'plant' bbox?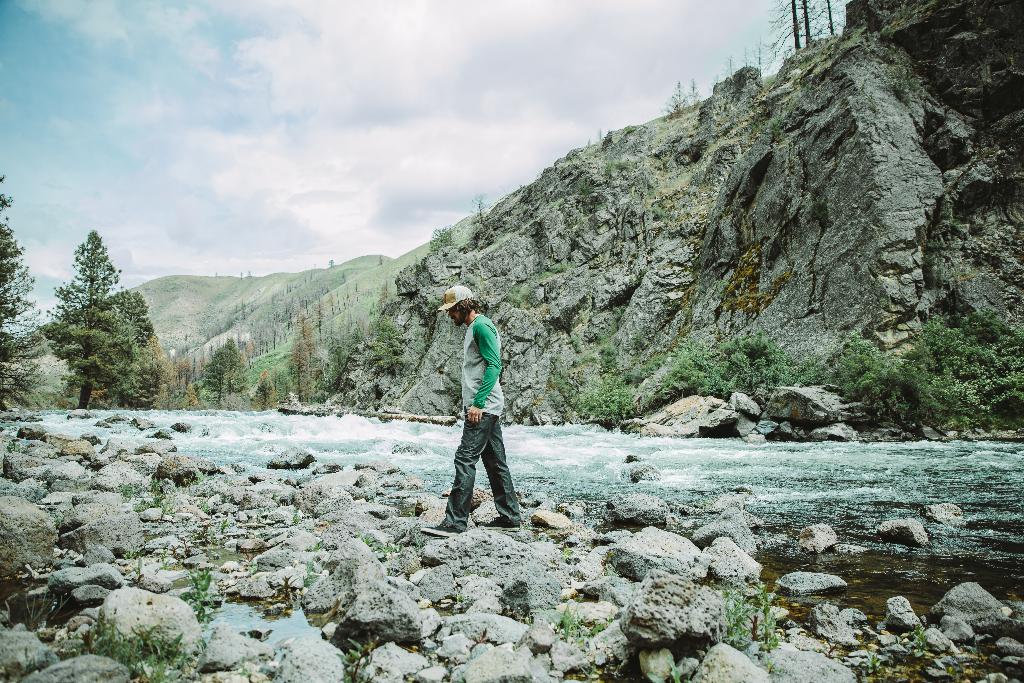
x1=468, y1=193, x2=489, y2=227
